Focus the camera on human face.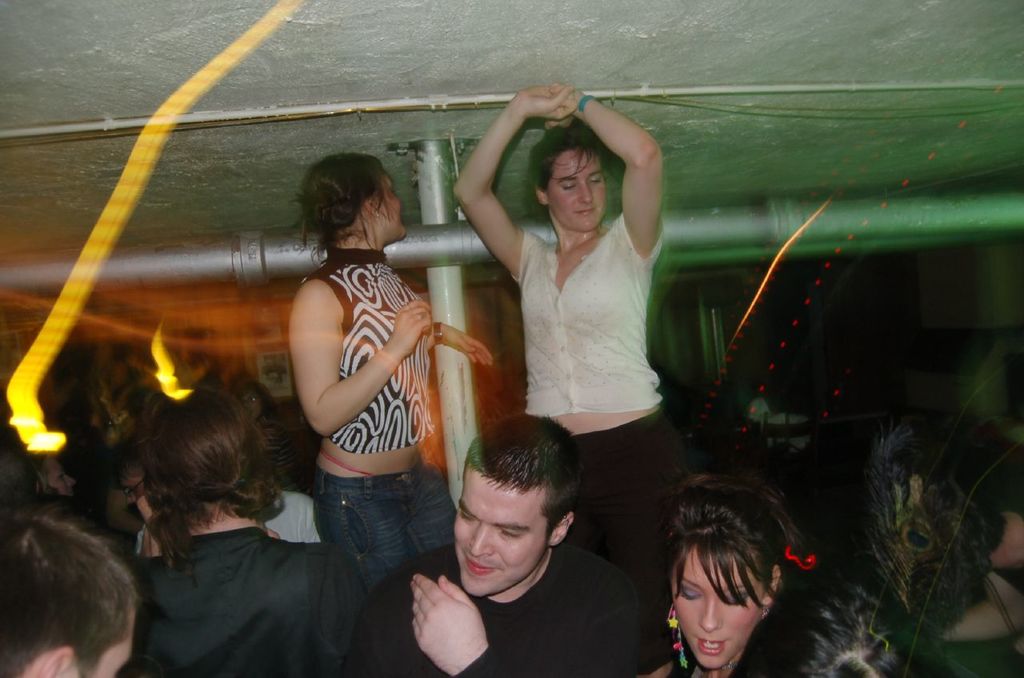
Focus region: region(452, 475, 551, 596).
